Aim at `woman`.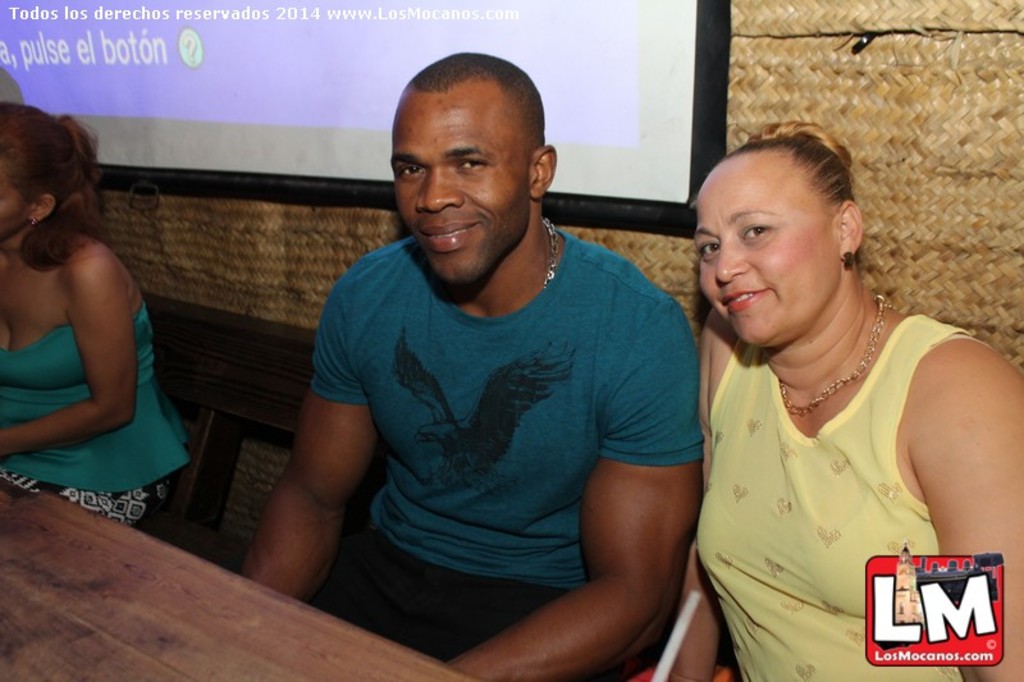
Aimed at {"left": 655, "top": 115, "right": 1023, "bottom": 681}.
